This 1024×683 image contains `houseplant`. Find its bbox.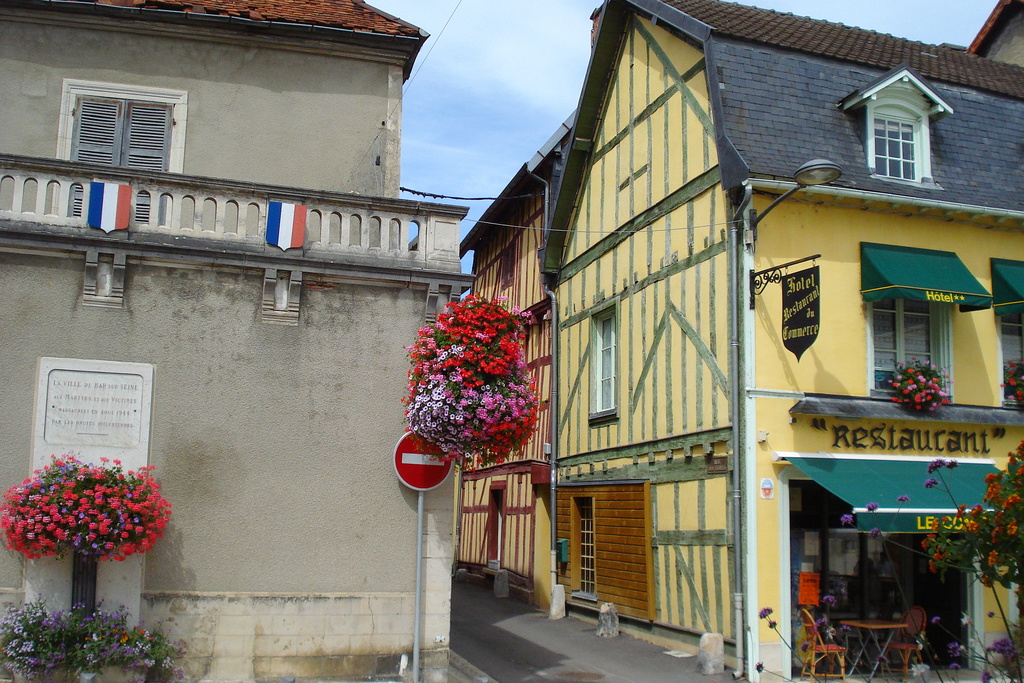
rect(400, 292, 541, 478).
